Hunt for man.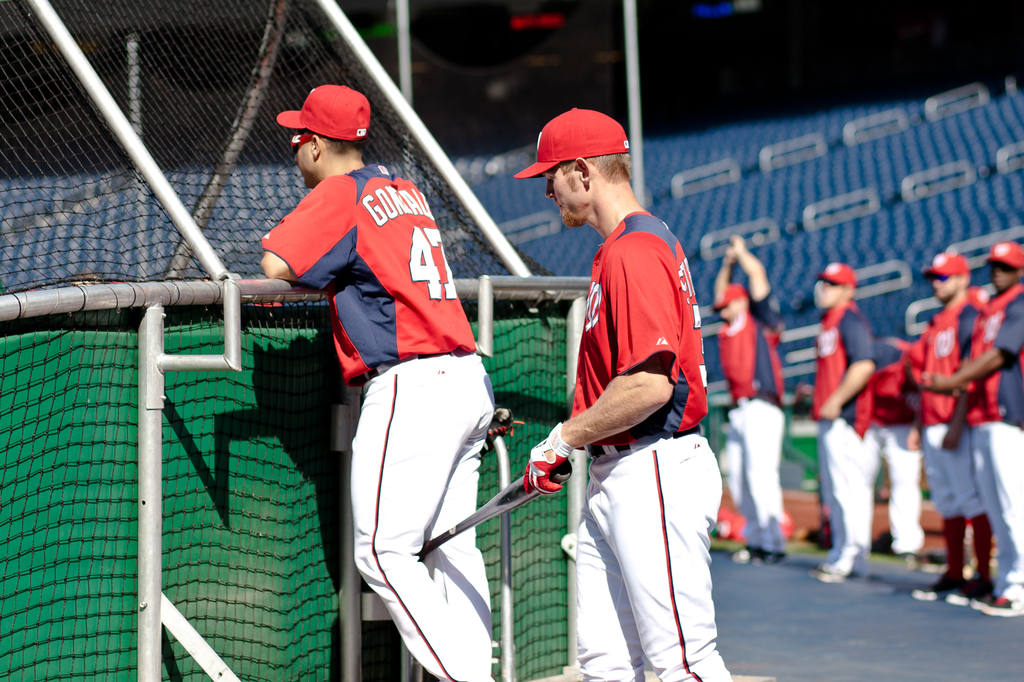
Hunted down at box(508, 72, 726, 681).
